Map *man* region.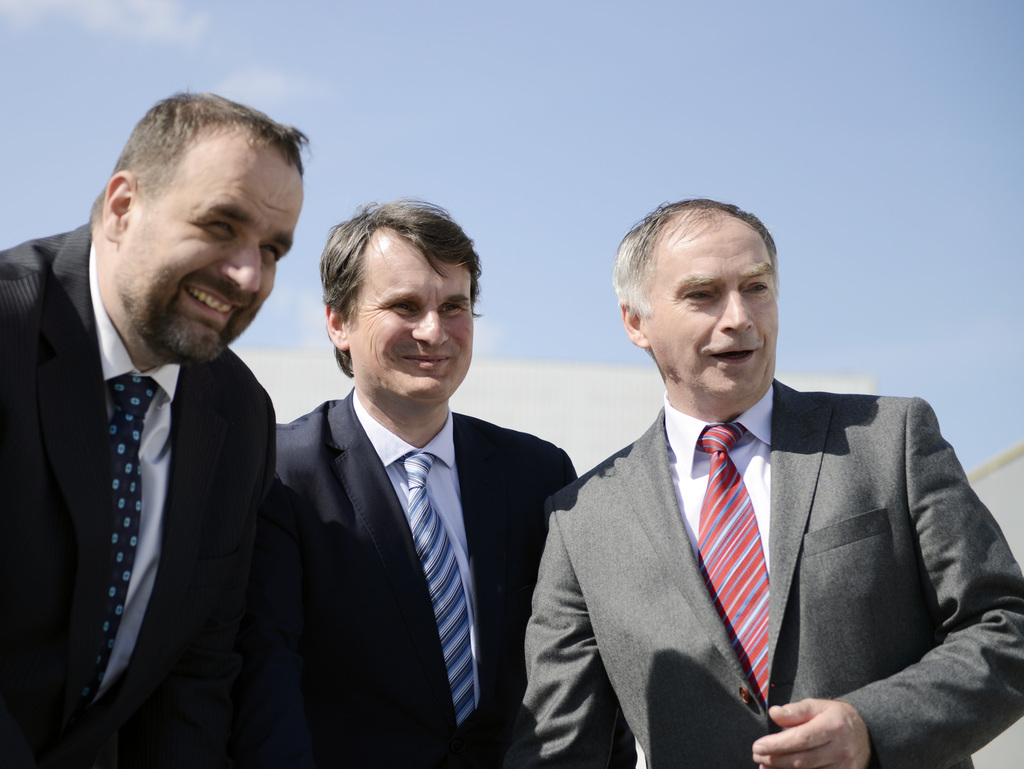
Mapped to 0,88,337,768.
